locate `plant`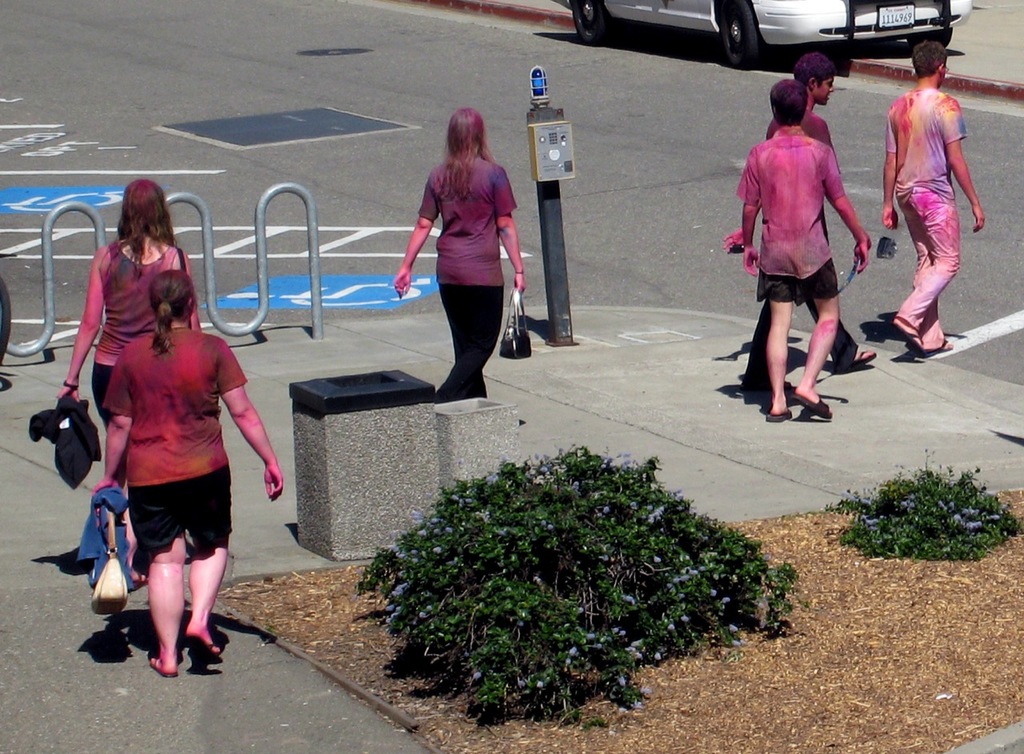
Rect(825, 447, 1022, 565)
